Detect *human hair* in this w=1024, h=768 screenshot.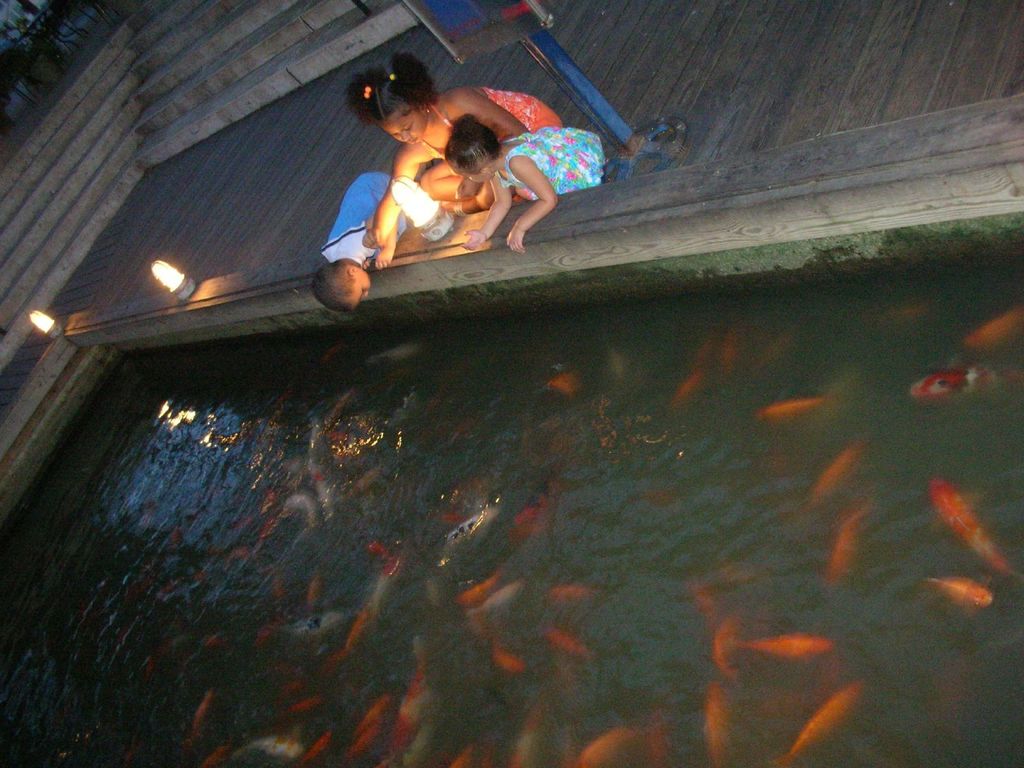
Detection: (346, 49, 438, 125).
